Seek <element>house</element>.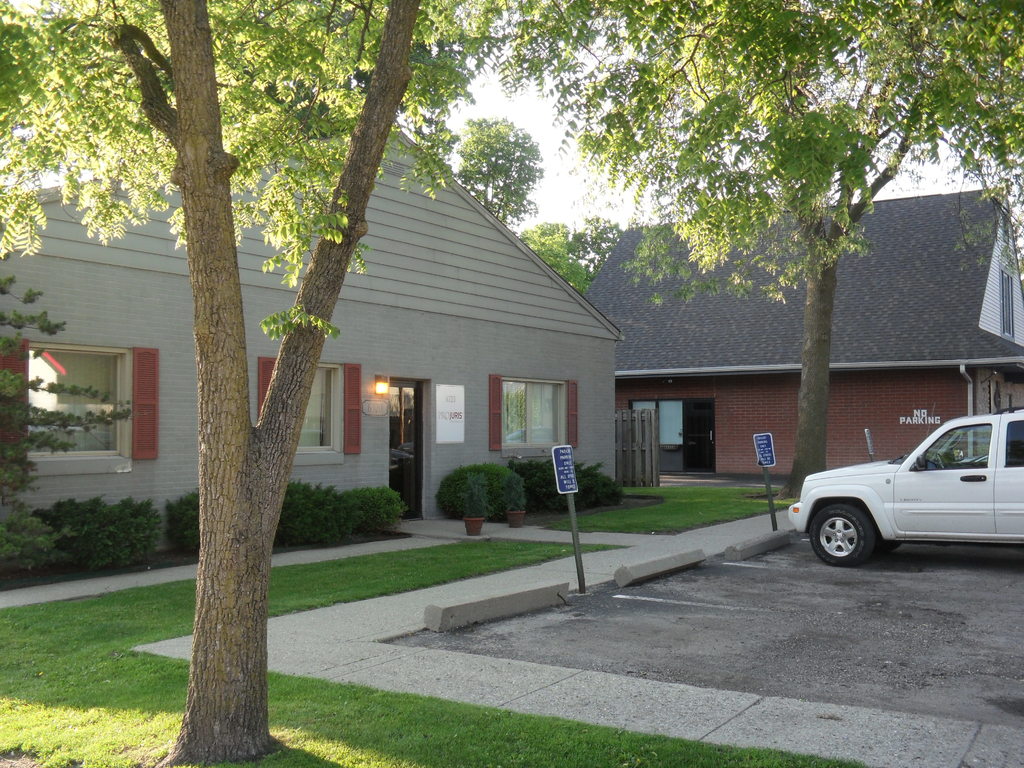
(x1=68, y1=131, x2=690, y2=579).
